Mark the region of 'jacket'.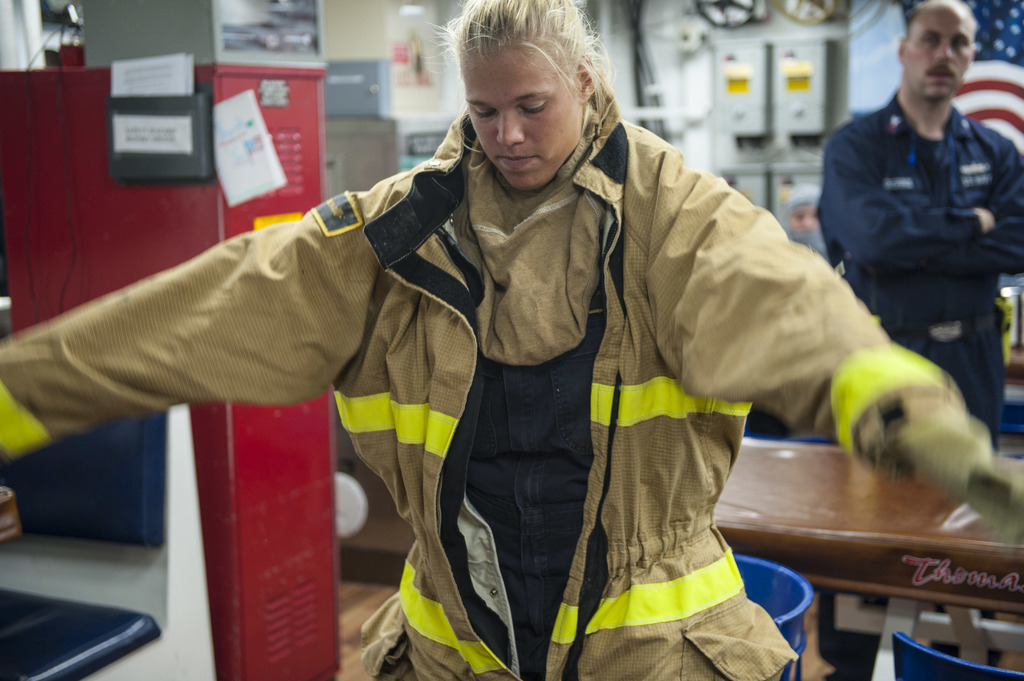
Region: x1=819, y1=86, x2=1023, y2=447.
